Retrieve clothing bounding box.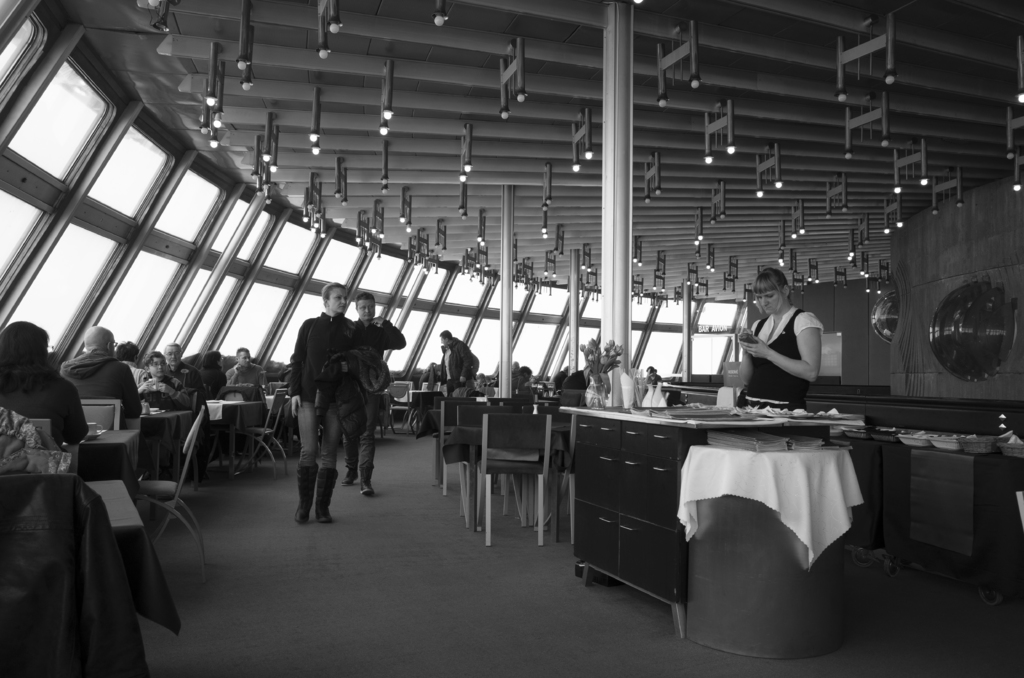
Bounding box: {"x1": 644, "y1": 357, "x2": 662, "y2": 392}.
